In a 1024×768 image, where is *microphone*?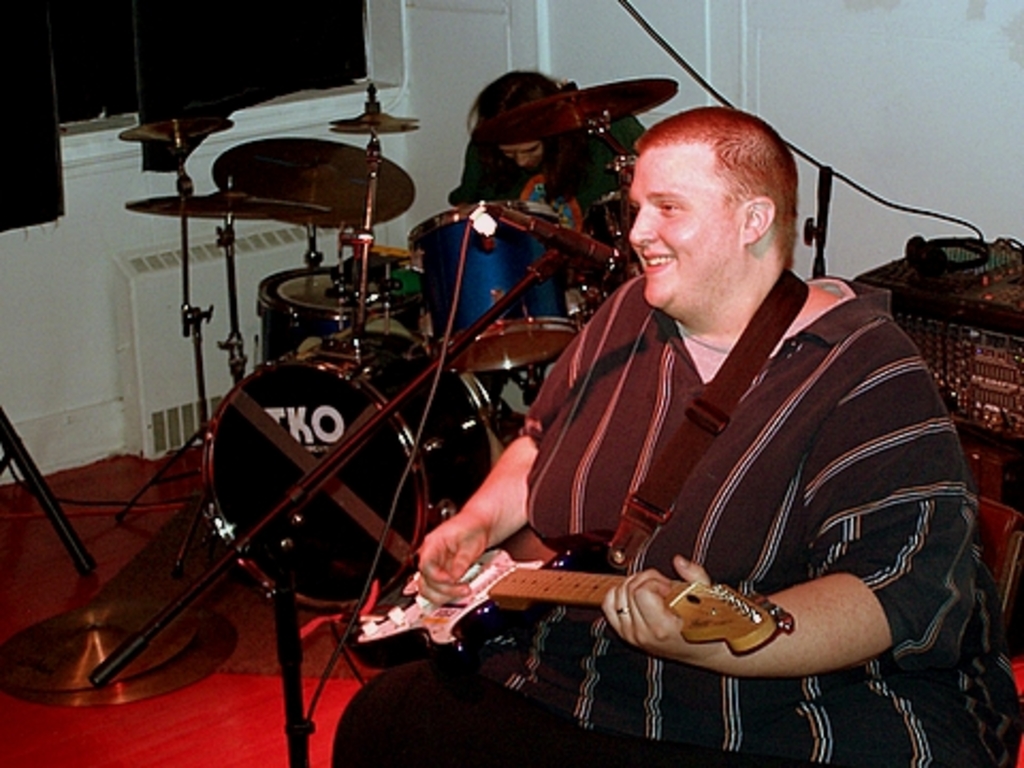
detection(491, 201, 623, 275).
